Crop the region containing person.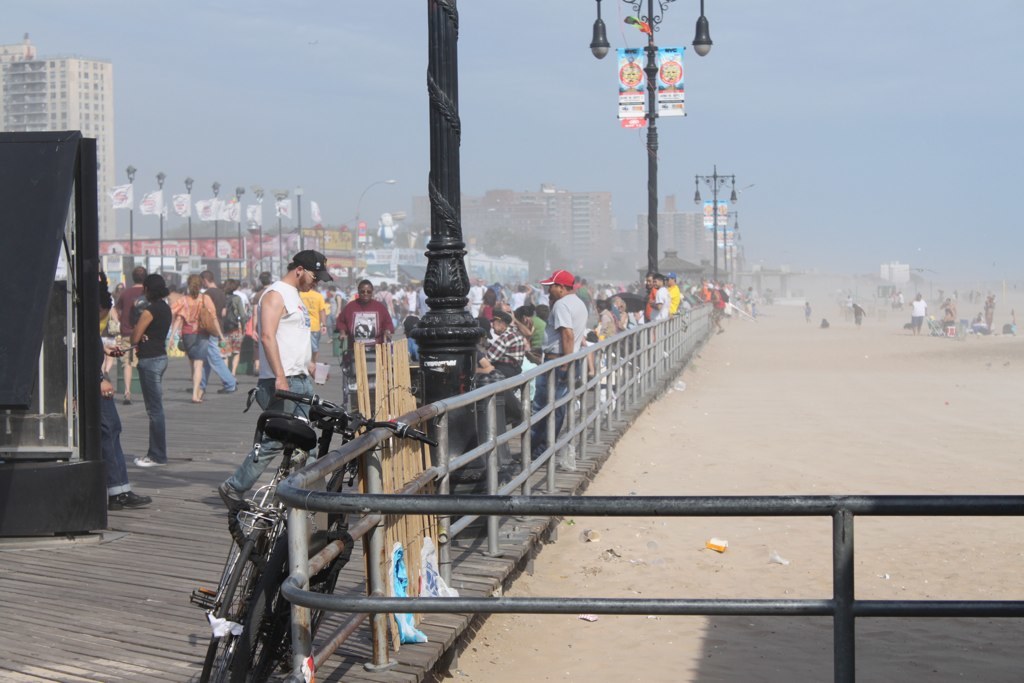
Crop region: bbox(592, 298, 612, 376).
